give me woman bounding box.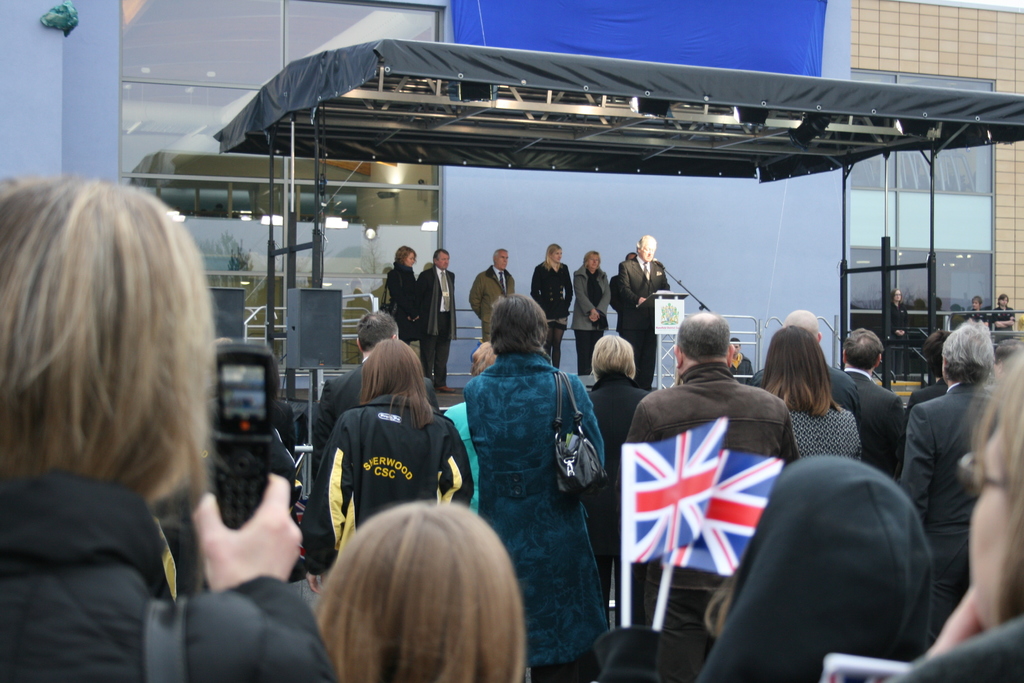
detection(300, 498, 522, 682).
